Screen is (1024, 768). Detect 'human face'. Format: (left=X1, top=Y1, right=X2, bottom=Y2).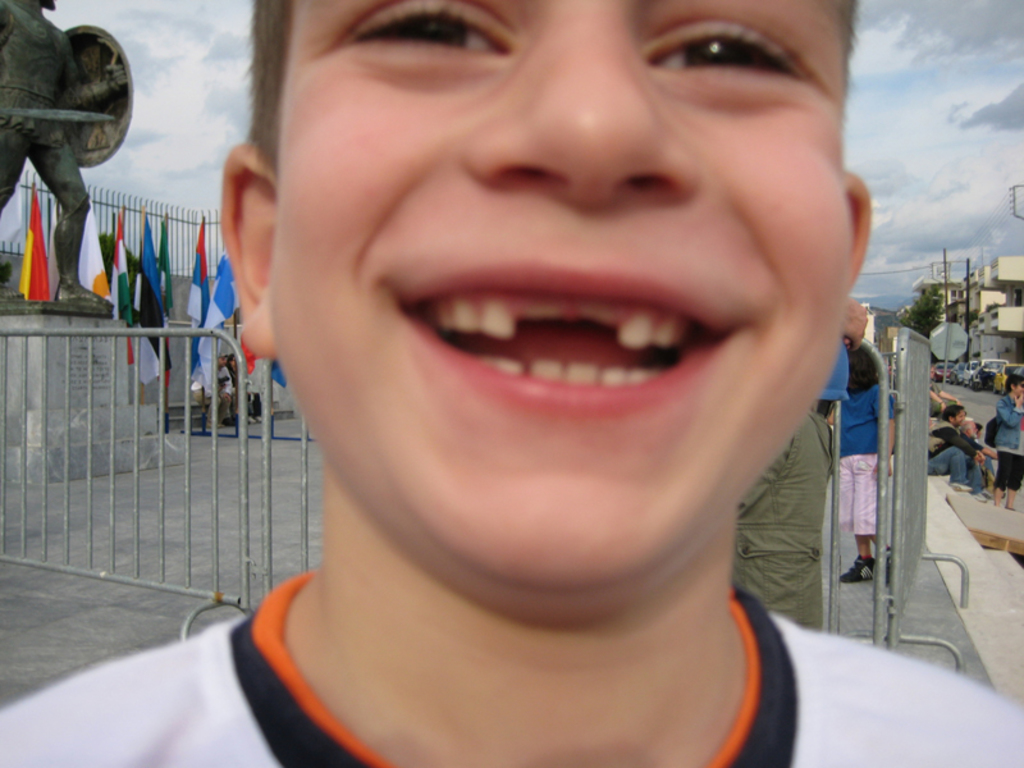
(left=274, top=0, right=851, bottom=586).
